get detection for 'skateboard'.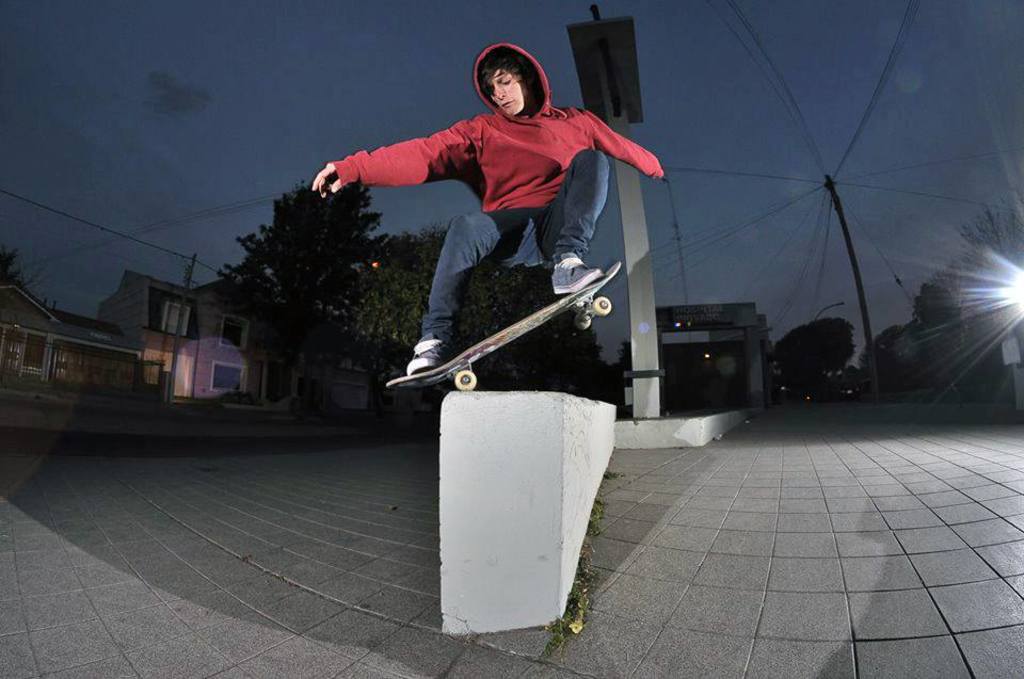
Detection: region(383, 257, 623, 400).
